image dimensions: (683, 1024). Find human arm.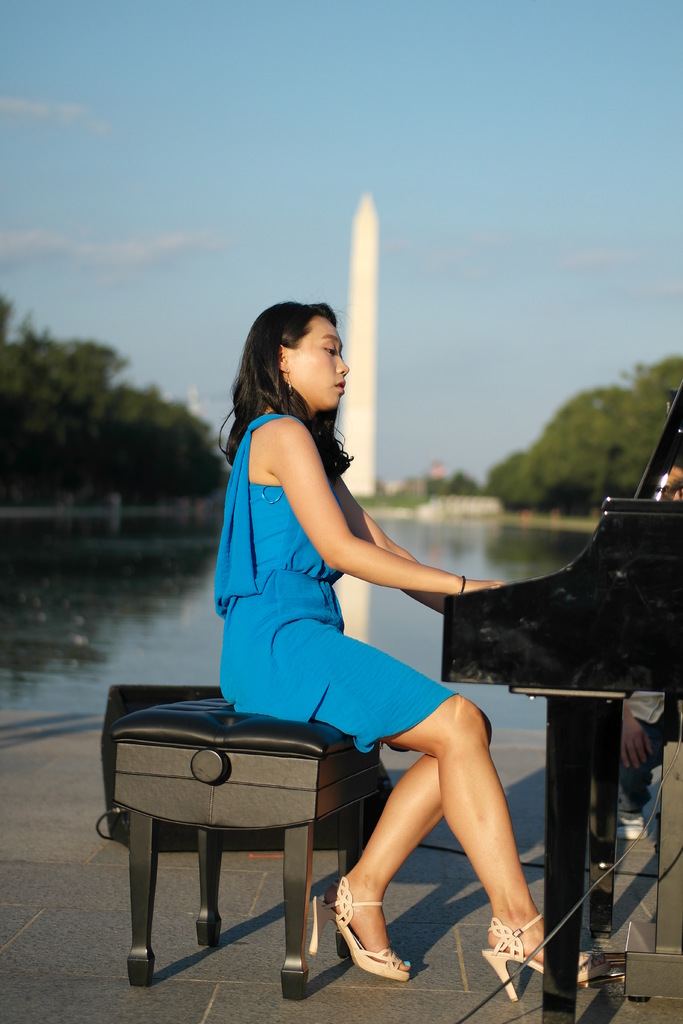
322/454/513/620.
